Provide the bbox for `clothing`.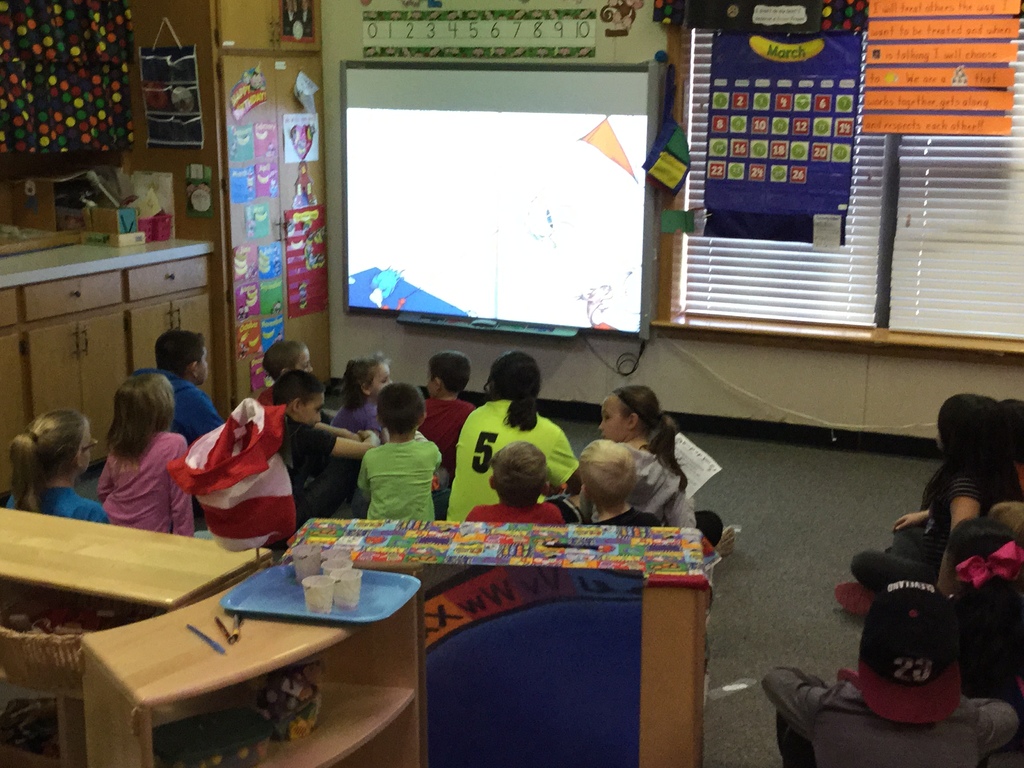
7, 483, 110, 523.
